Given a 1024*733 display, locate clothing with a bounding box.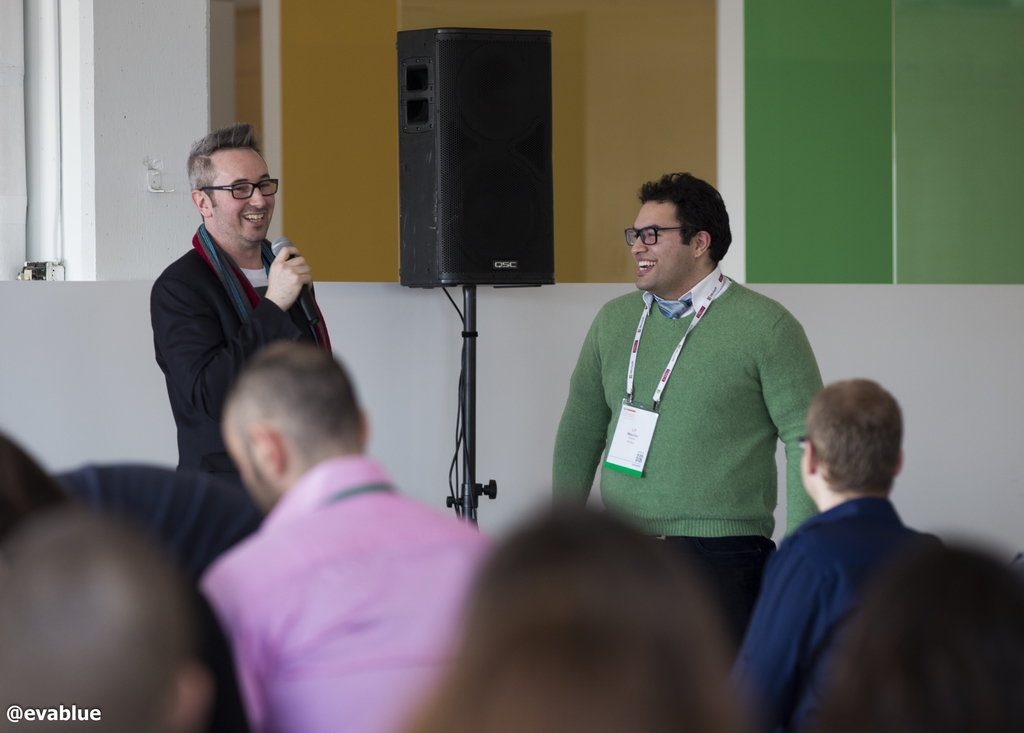
Located: crop(150, 220, 334, 485).
